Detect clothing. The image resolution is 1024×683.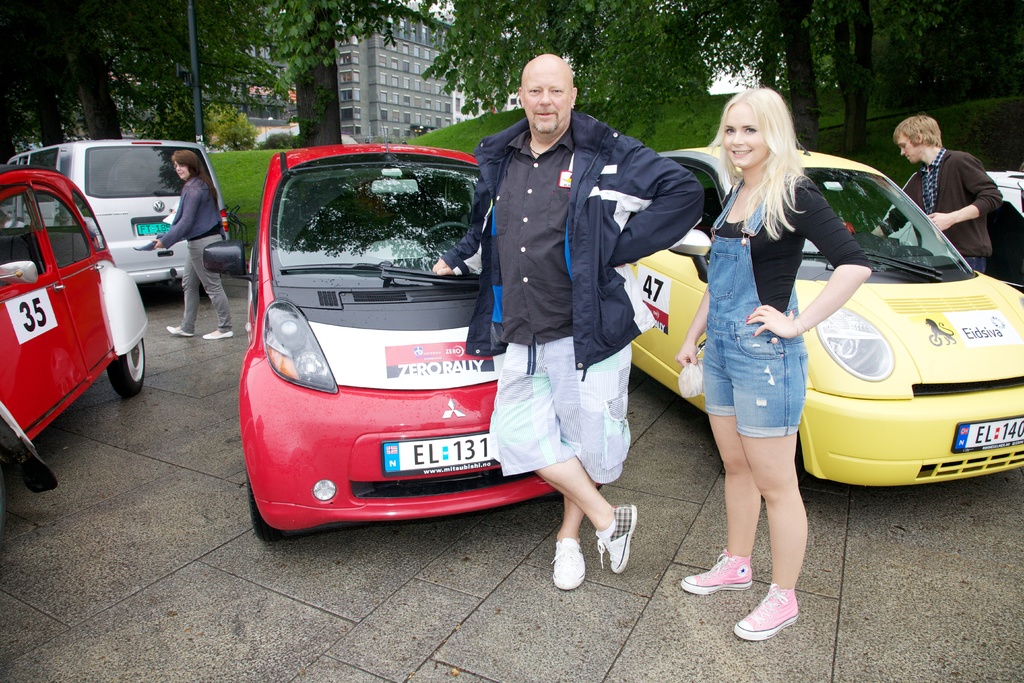
878,148,1004,273.
